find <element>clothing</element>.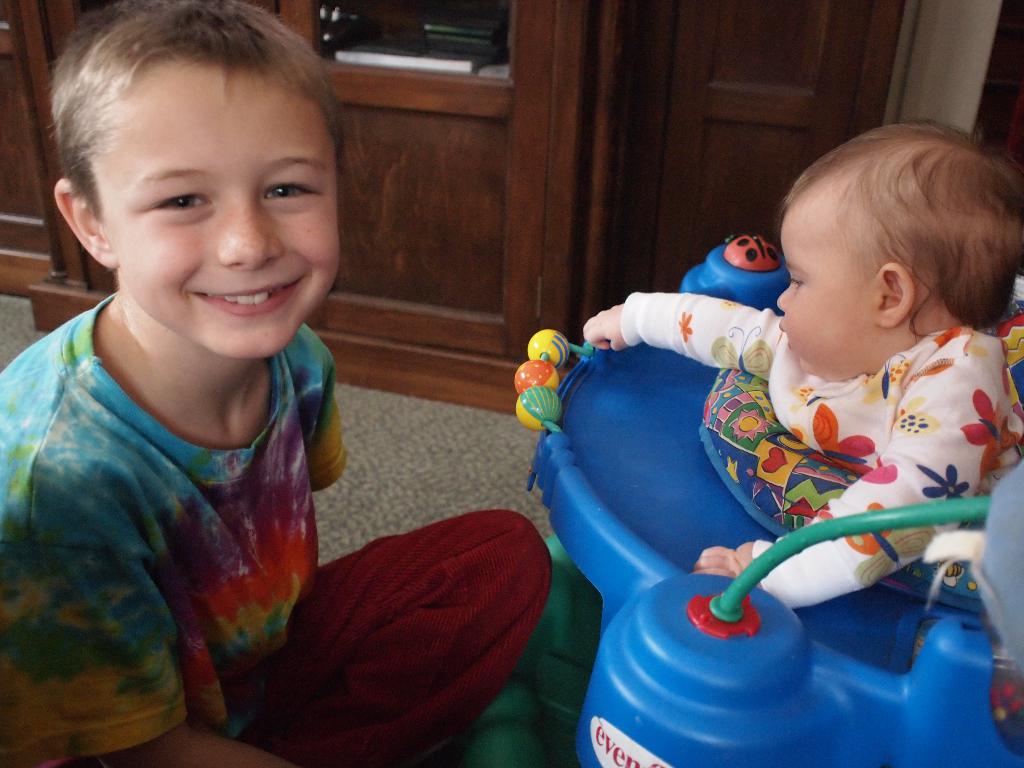
(618, 284, 1023, 611).
